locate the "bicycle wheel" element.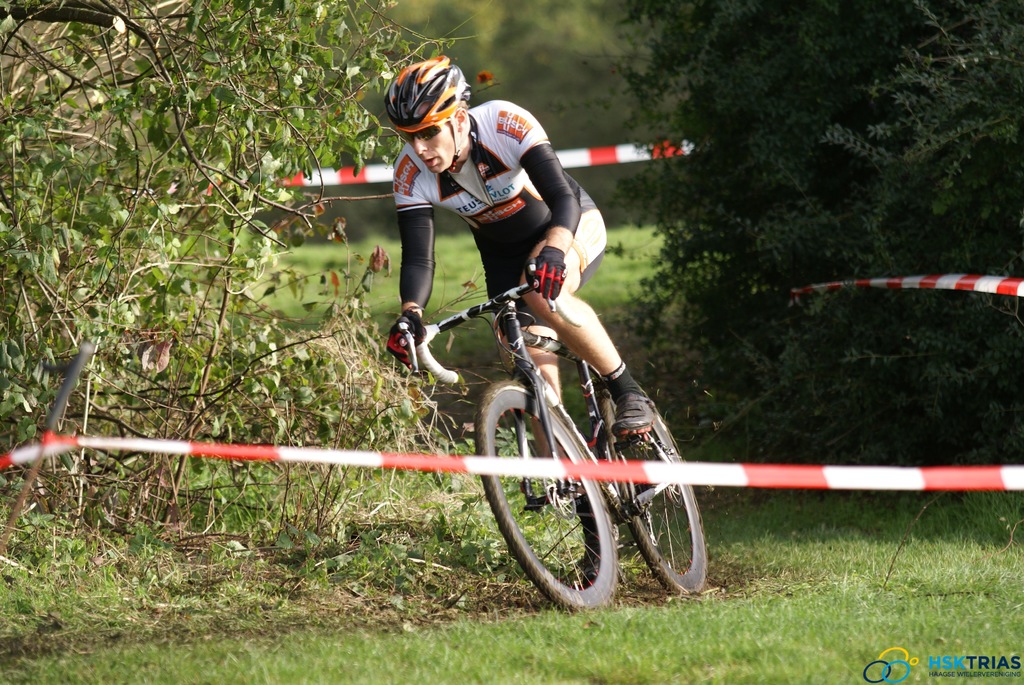
Element bbox: pyautogui.locateOnScreen(586, 387, 713, 604).
